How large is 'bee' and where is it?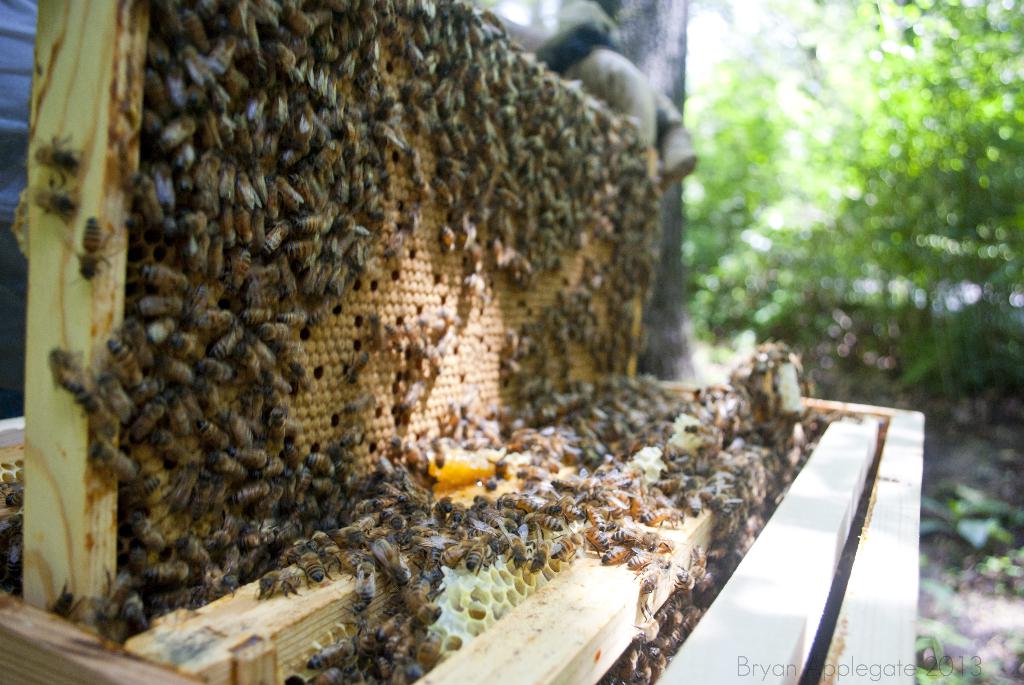
Bounding box: [239, 302, 271, 328].
